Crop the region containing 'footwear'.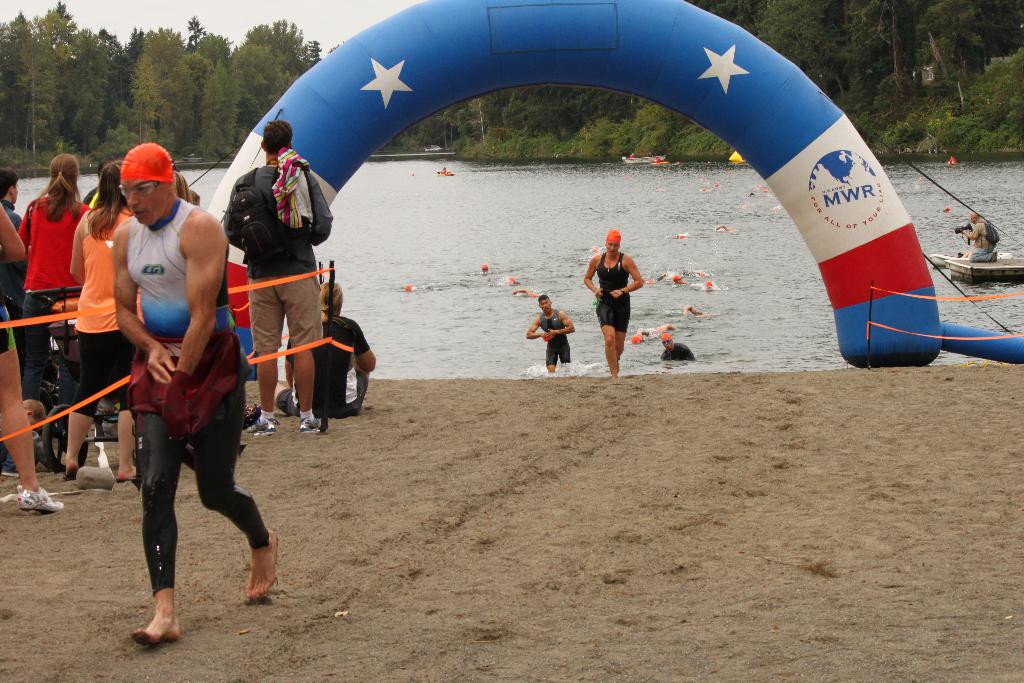
Crop region: BBox(18, 485, 71, 511).
